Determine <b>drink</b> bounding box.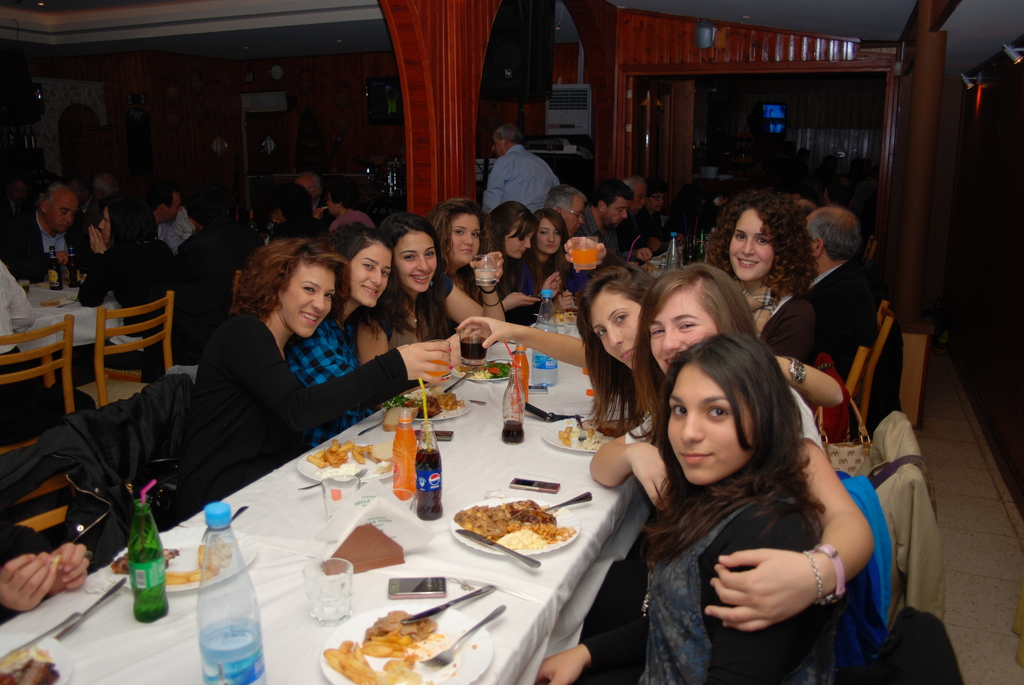
Determined: {"x1": 47, "y1": 246, "x2": 63, "y2": 291}.
